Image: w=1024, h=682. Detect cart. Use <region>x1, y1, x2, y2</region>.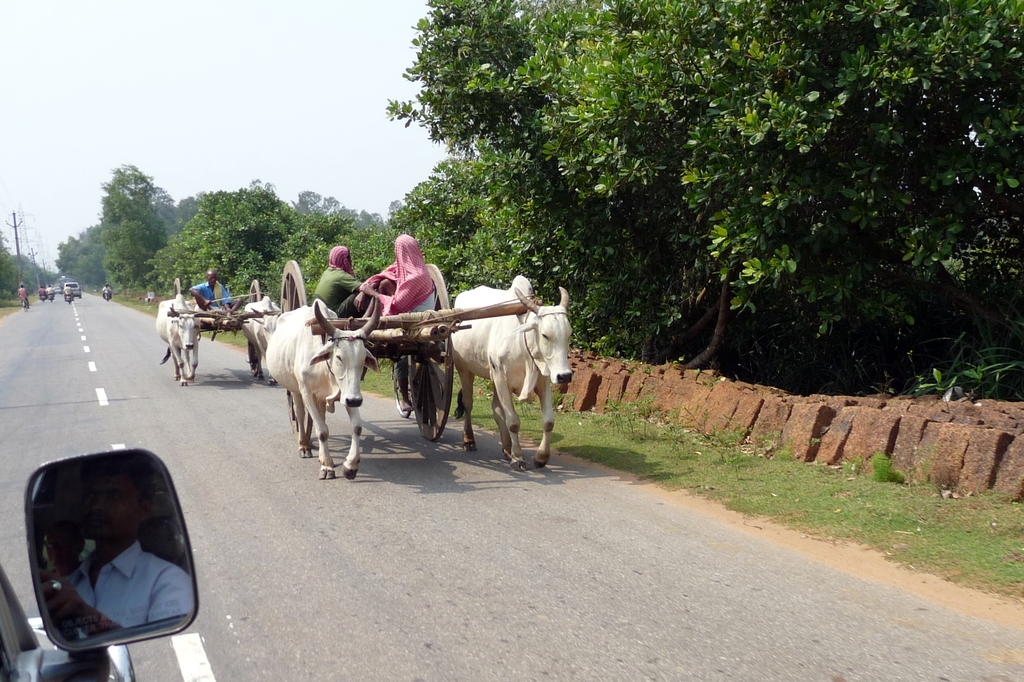
<region>173, 277, 278, 376</region>.
